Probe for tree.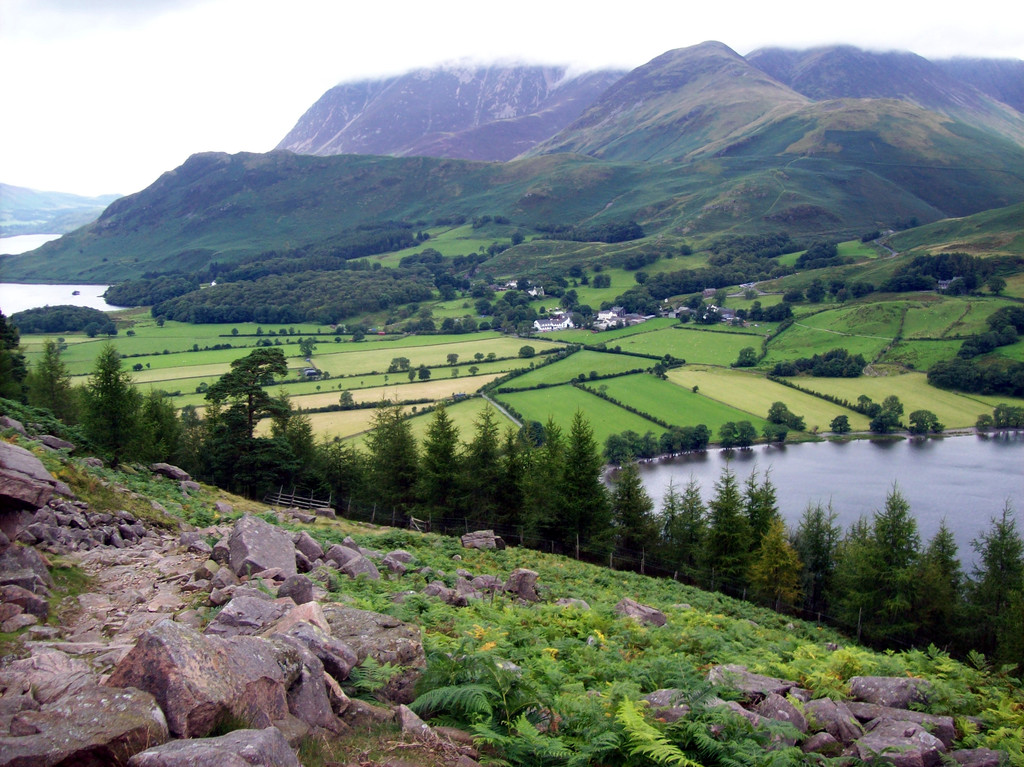
Probe result: crop(413, 407, 460, 531).
